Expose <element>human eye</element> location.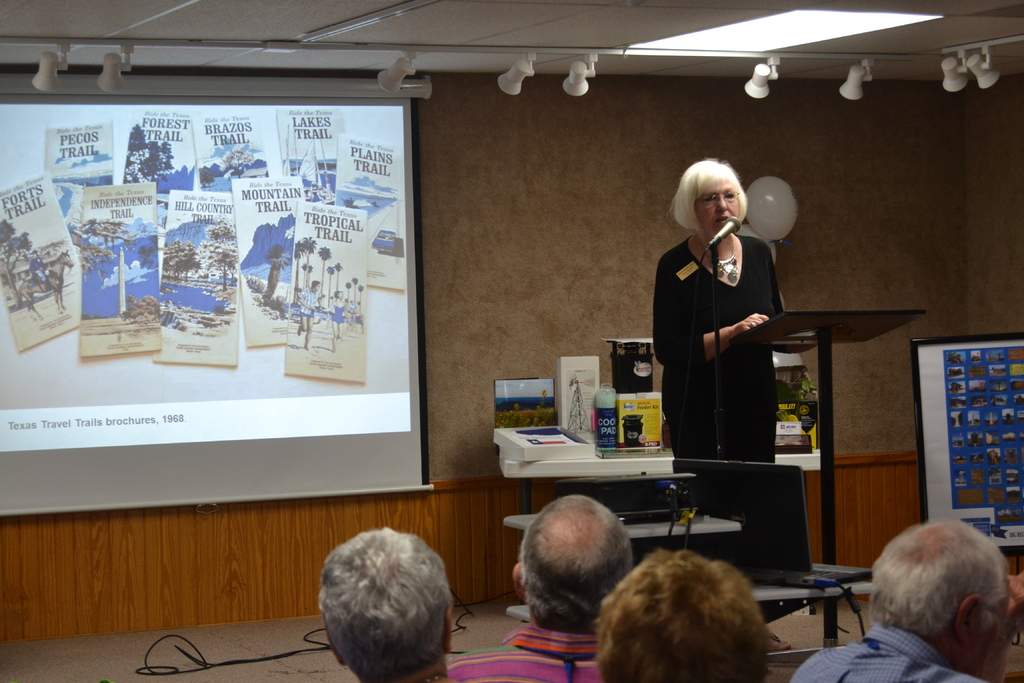
Exposed at bbox=(701, 195, 717, 206).
